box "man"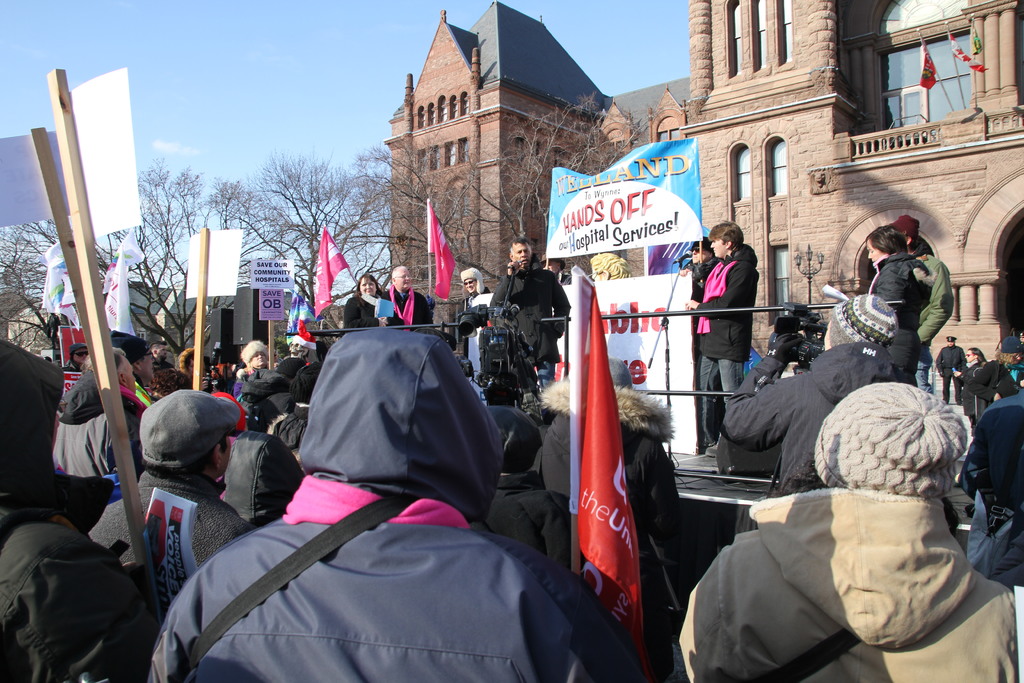
x1=493, y1=243, x2=572, y2=389
